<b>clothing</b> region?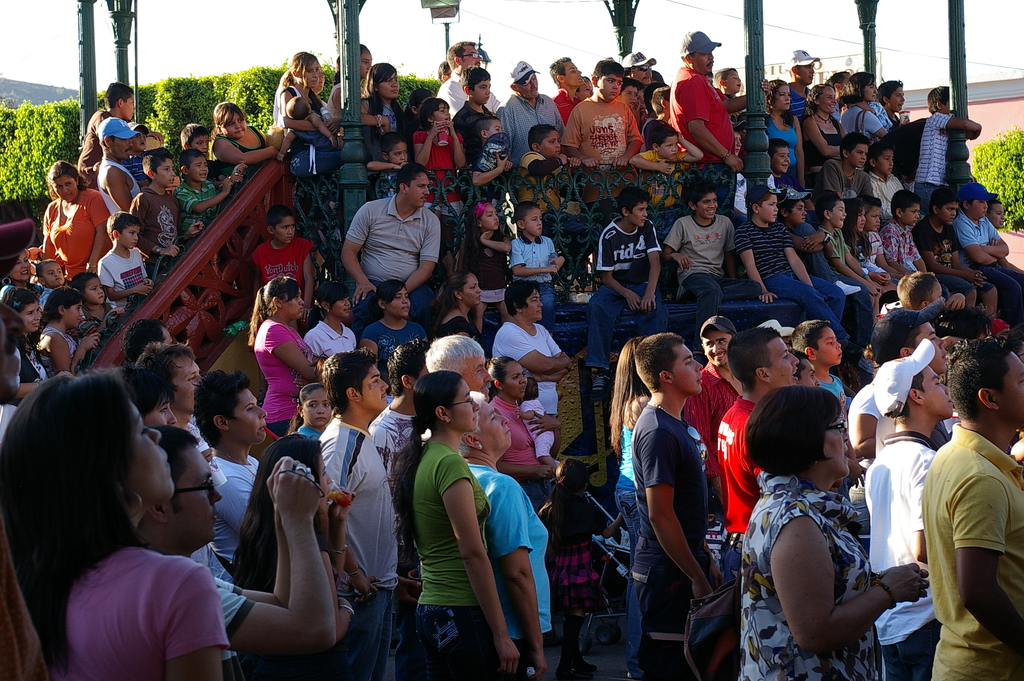
813:227:890:297
